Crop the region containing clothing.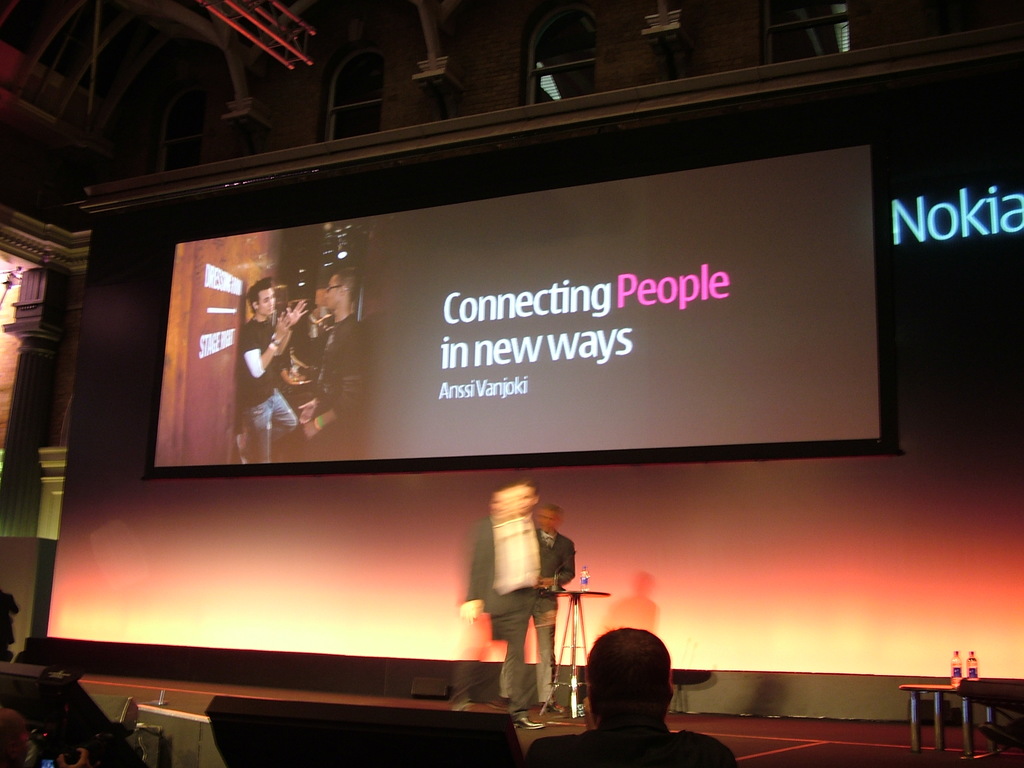
Crop region: crop(290, 309, 331, 369).
